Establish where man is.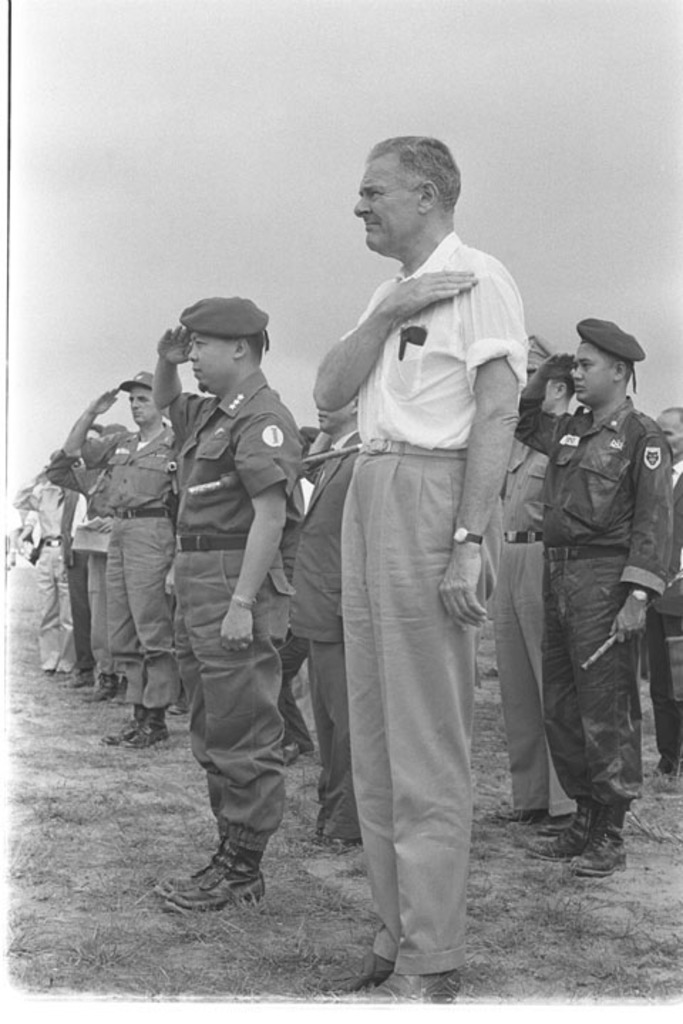
Established at [left=509, top=316, right=673, bottom=879].
